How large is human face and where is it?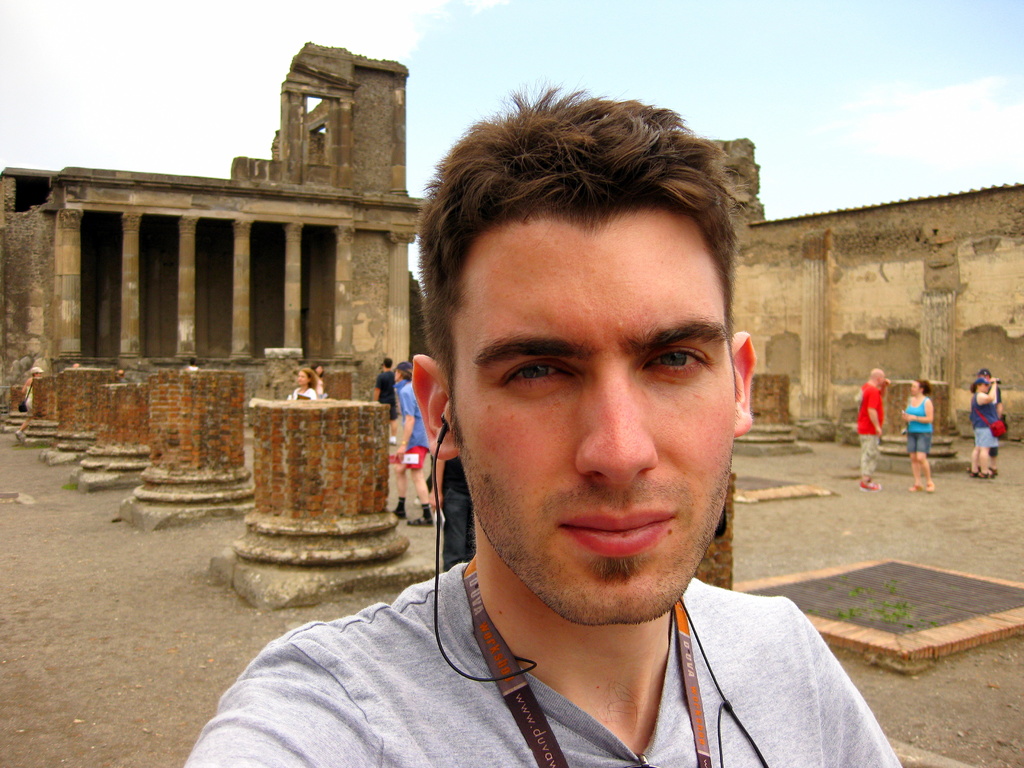
Bounding box: BBox(911, 380, 920, 394).
